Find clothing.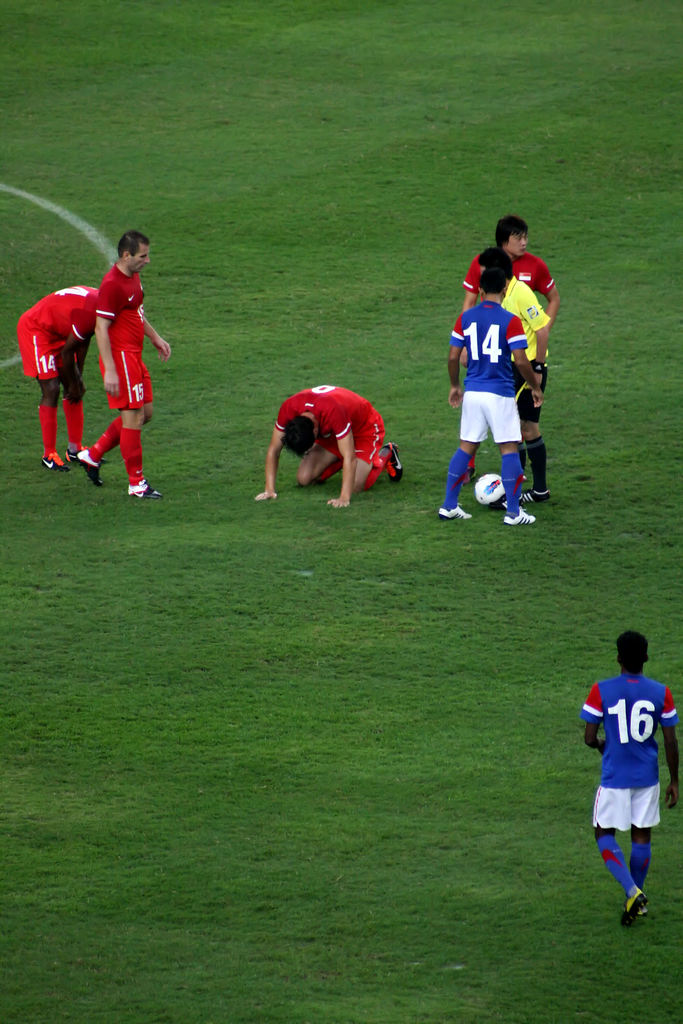
{"x1": 49, "y1": 262, "x2": 177, "y2": 411}.
